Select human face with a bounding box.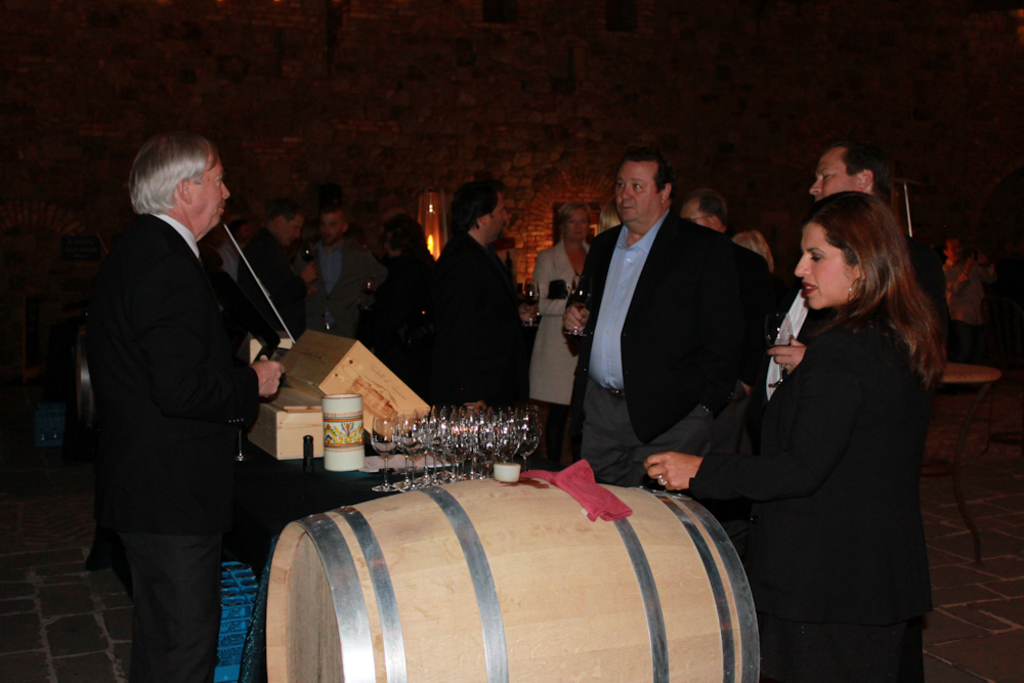
<region>279, 213, 306, 248</region>.
